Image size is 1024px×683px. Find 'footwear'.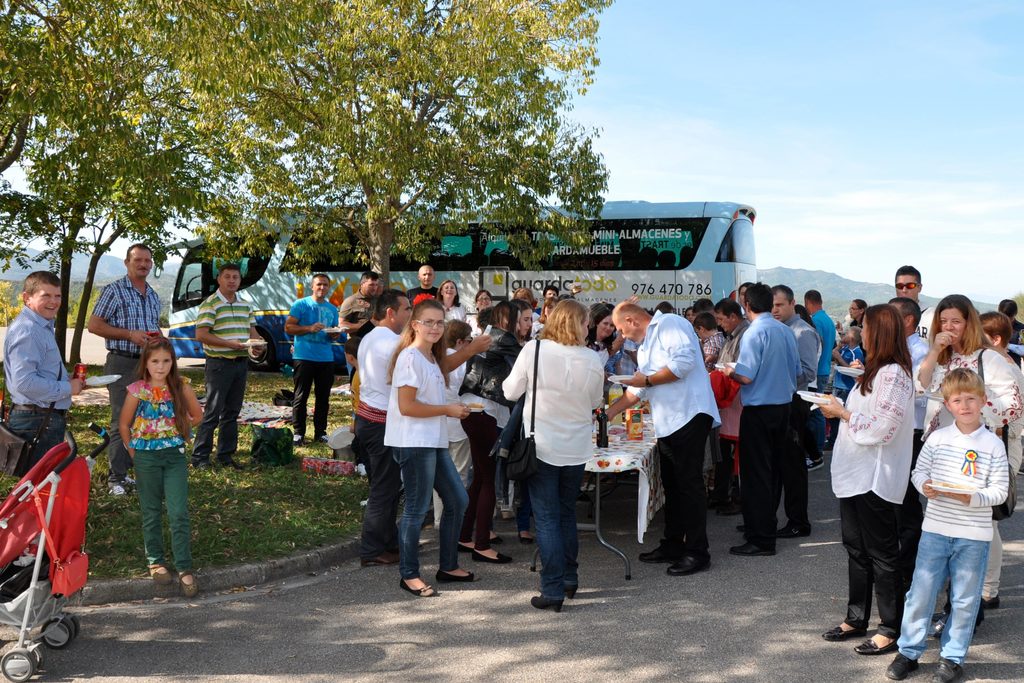
BBox(808, 455, 824, 471).
